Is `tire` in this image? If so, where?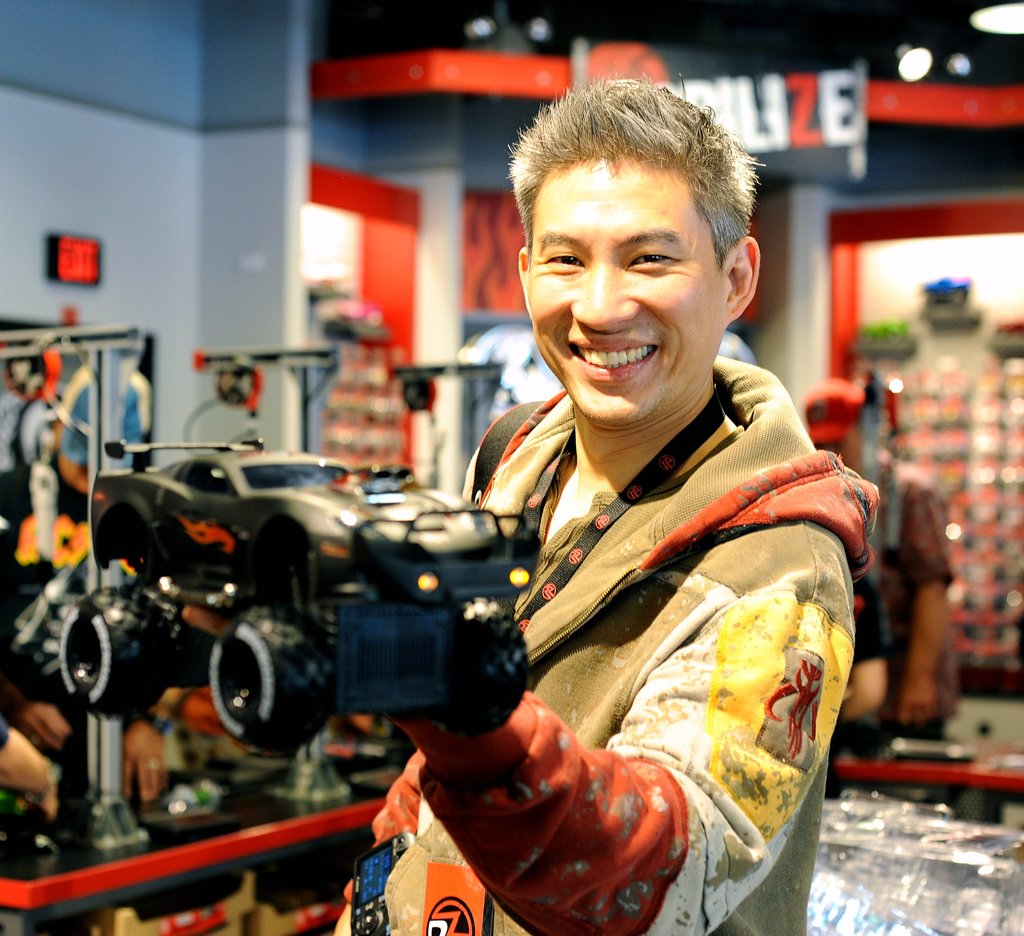
Yes, at [423,606,535,742].
